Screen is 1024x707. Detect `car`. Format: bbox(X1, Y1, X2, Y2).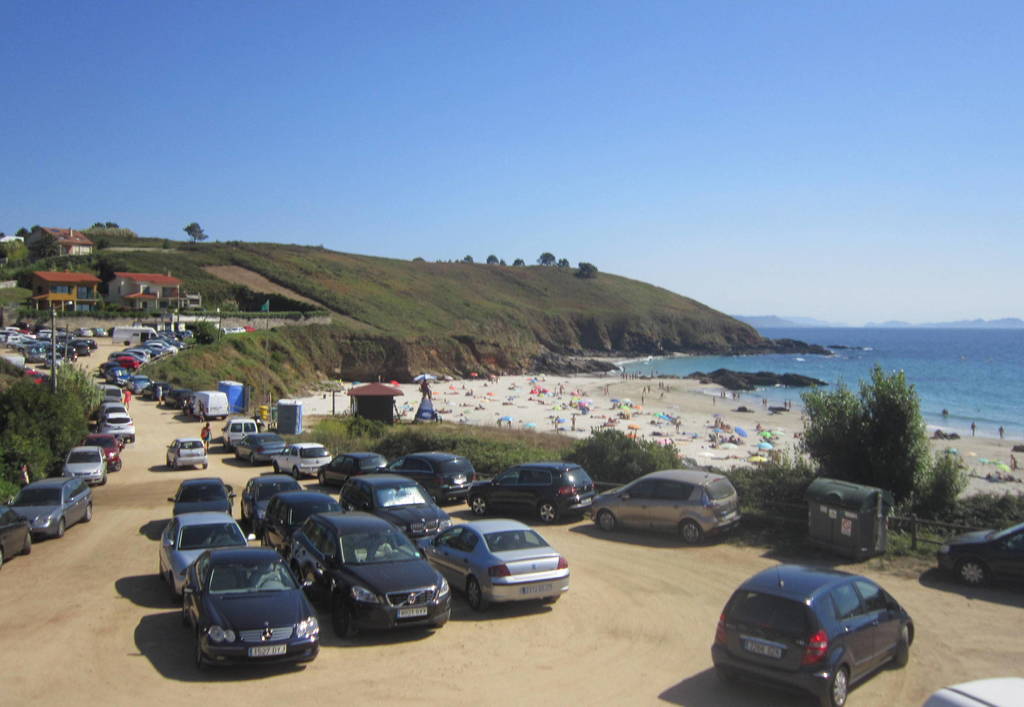
bbox(122, 372, 148, 393).
